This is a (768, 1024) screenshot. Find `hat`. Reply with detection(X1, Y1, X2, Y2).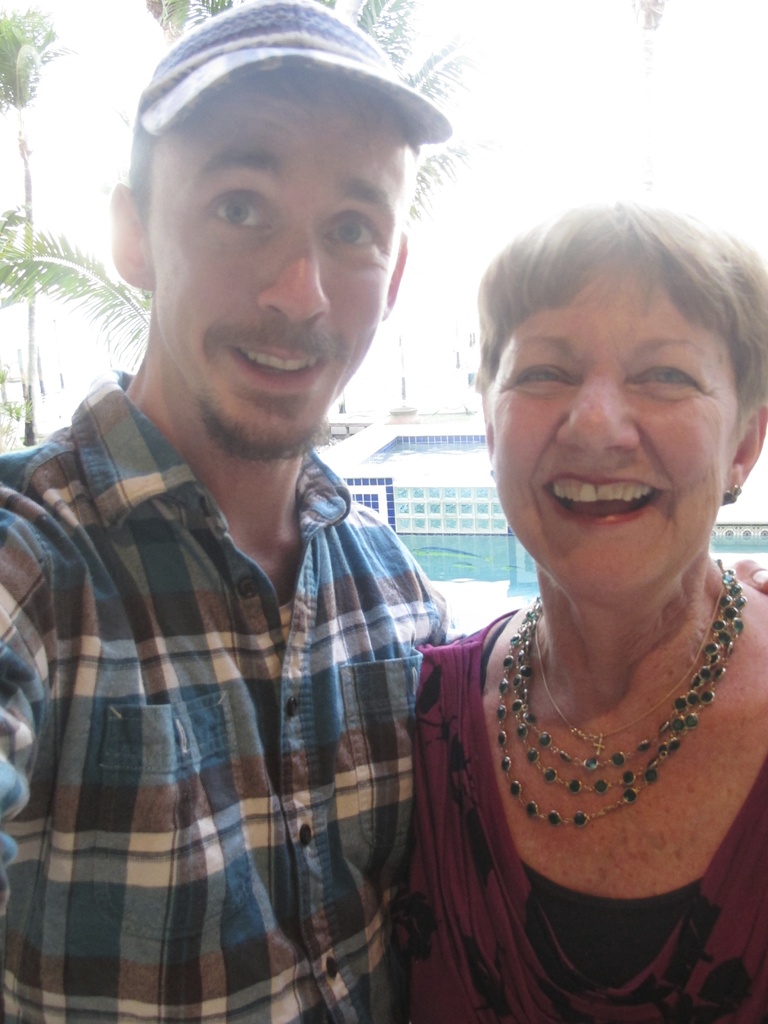
detection(128, 1, 452, 186).
